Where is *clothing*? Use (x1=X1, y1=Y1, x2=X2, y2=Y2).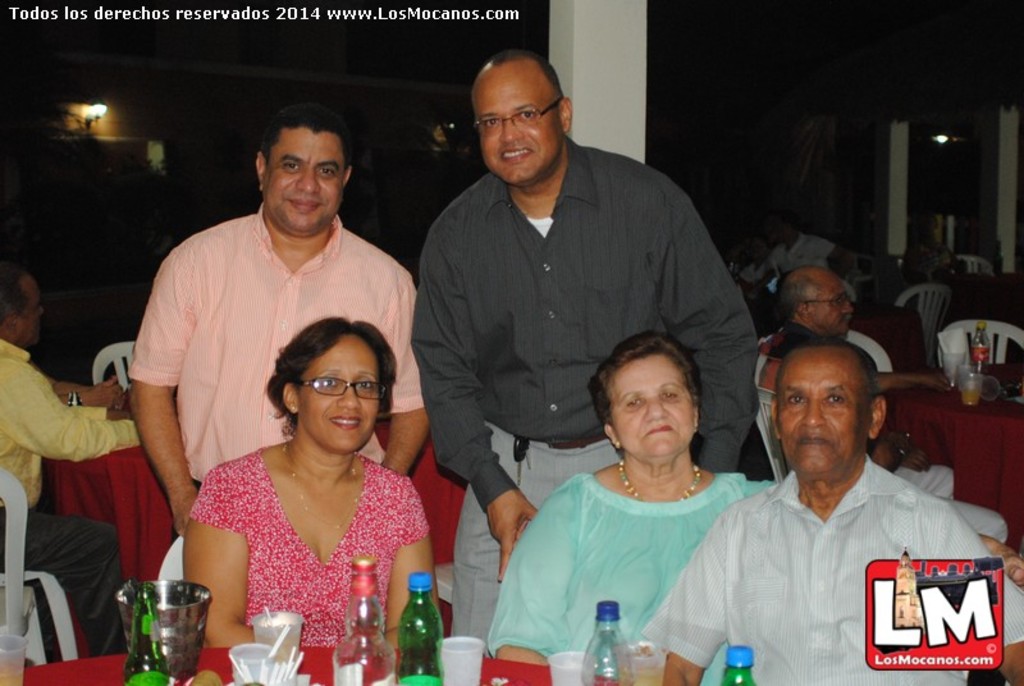
(x1=454, y1=421, x2=625, y2=650).
